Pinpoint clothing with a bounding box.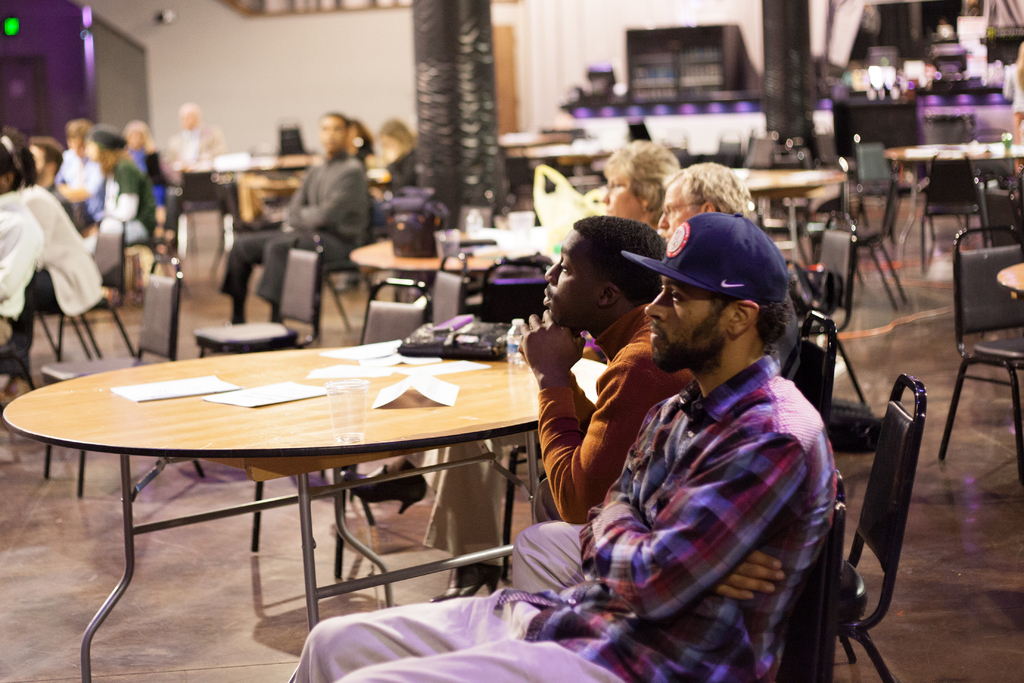
220, 152, 368, 308.
